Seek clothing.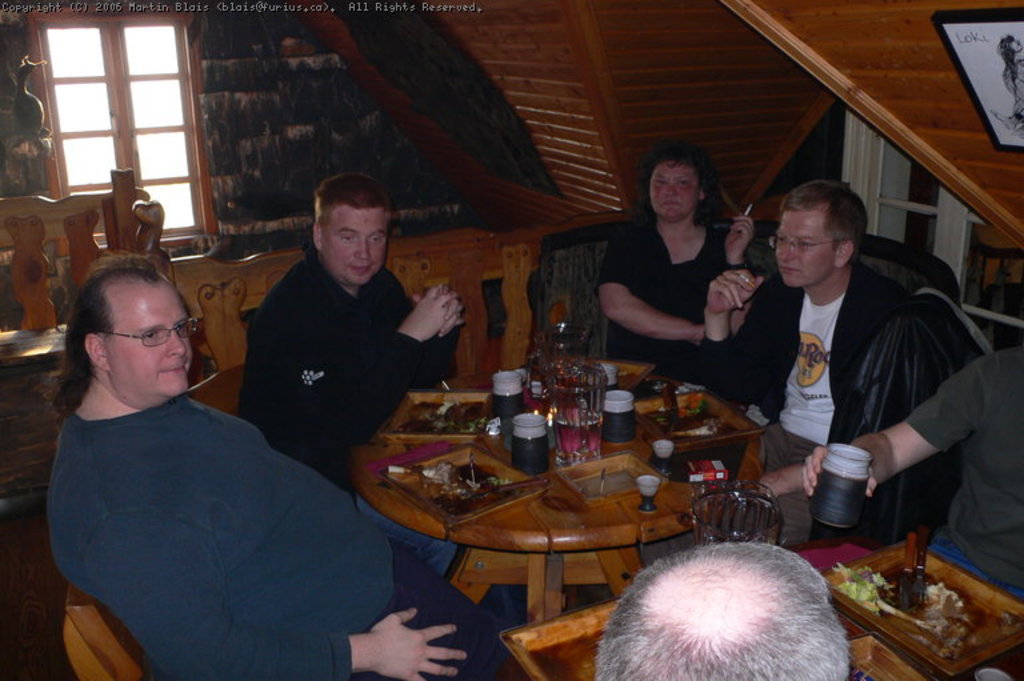
47 392 503 680.
